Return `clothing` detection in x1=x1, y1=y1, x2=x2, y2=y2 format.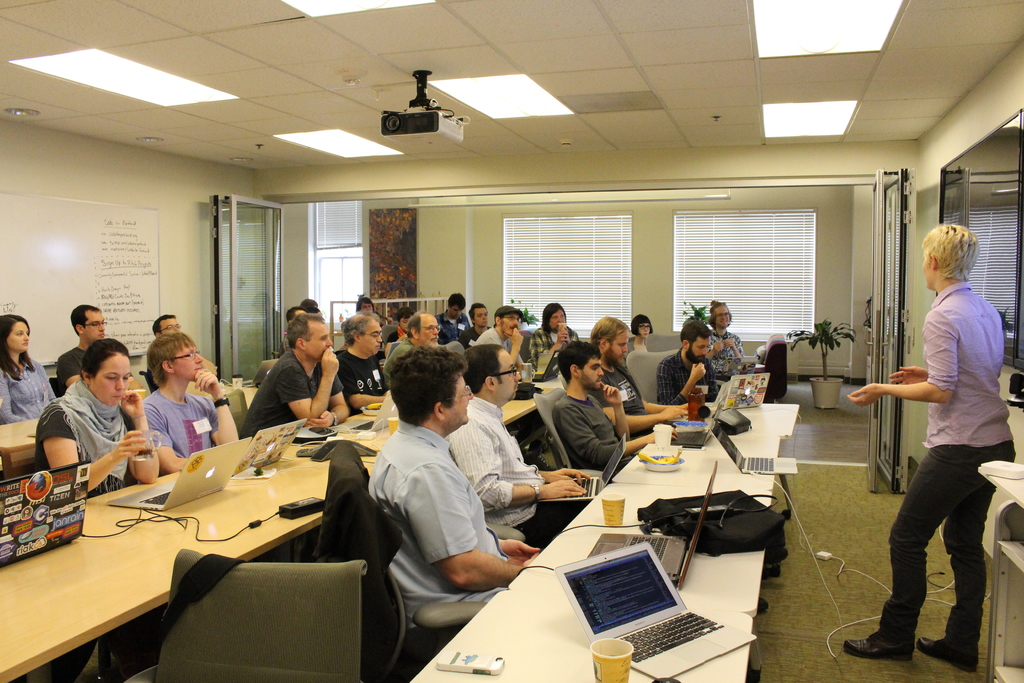
x1=244, y1=340, x2=346, y2=435.
